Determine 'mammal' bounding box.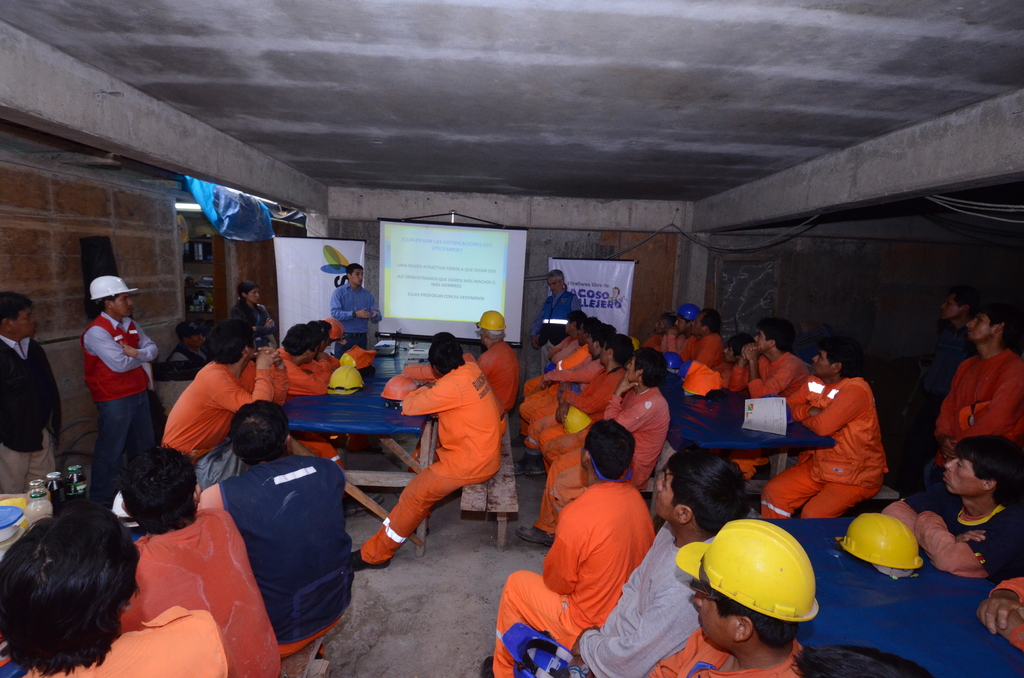
Determined: rect(325, 260, 383, 354).
